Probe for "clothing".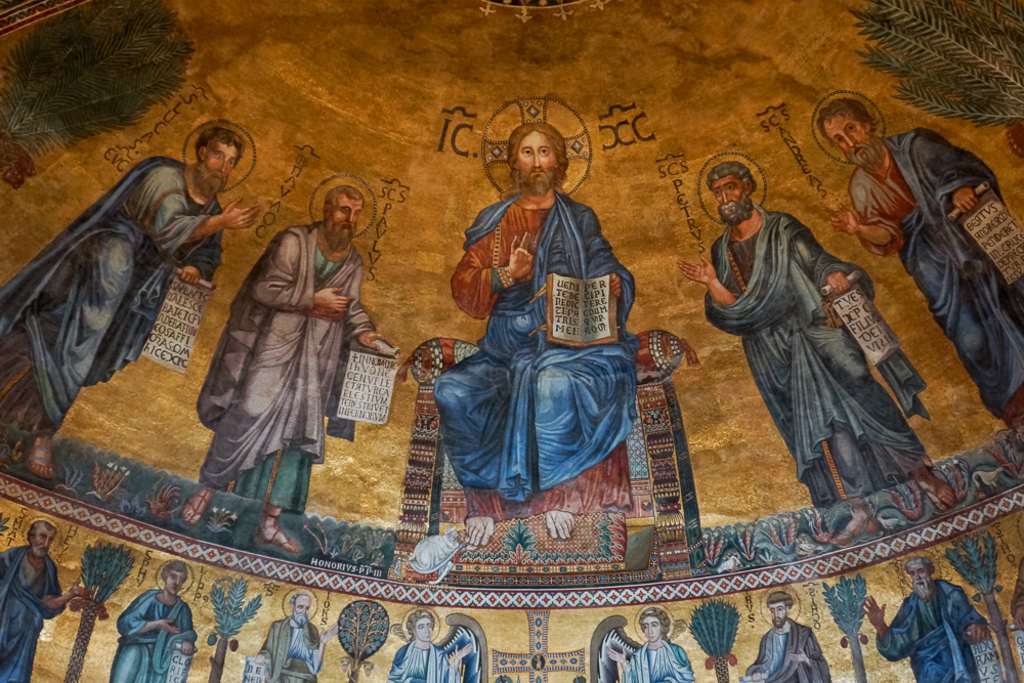
Probe result: region(99, 582, 196, 682).
